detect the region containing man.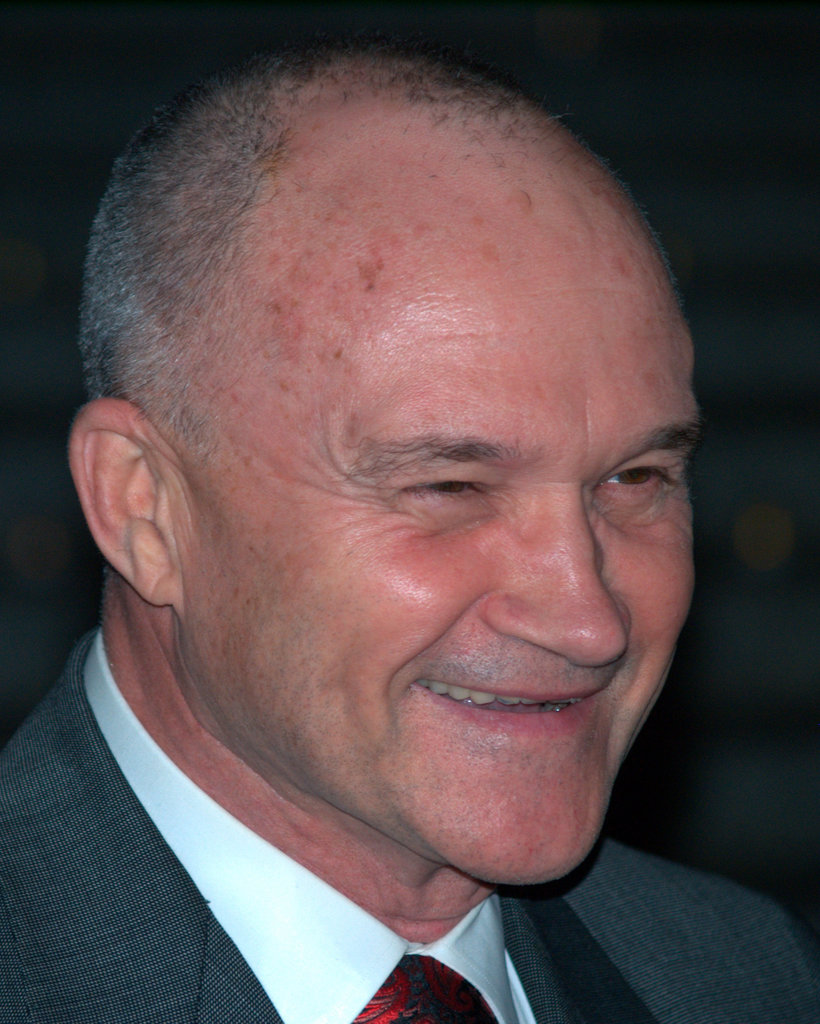
left=0, top=10, right=819, bottom=1023.
